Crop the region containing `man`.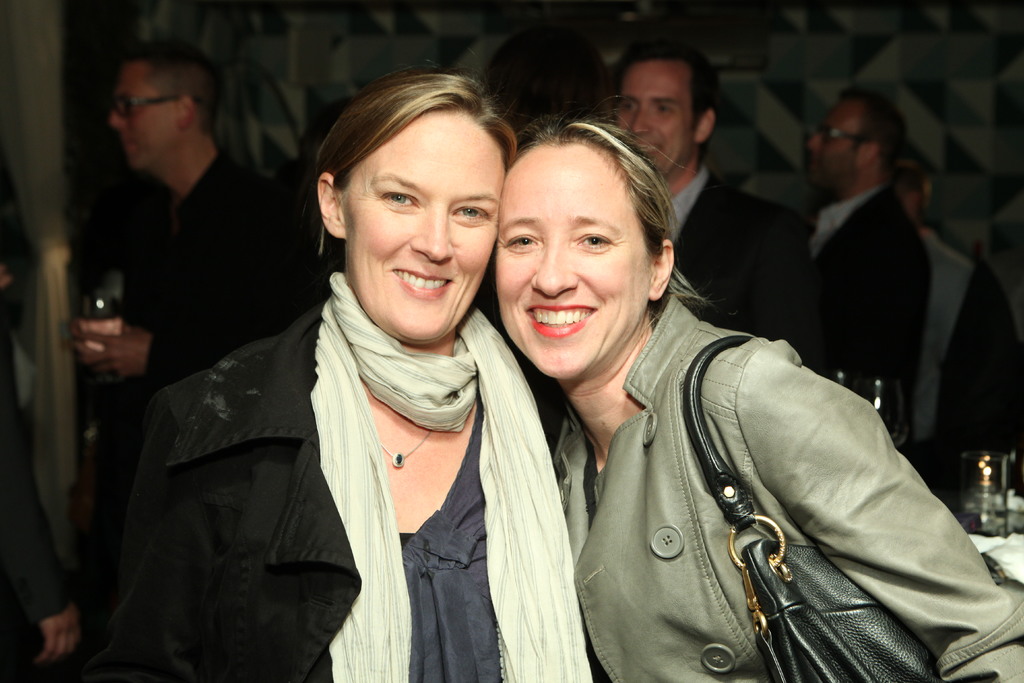
Crop region: crop(63, 47, 278, 441).
